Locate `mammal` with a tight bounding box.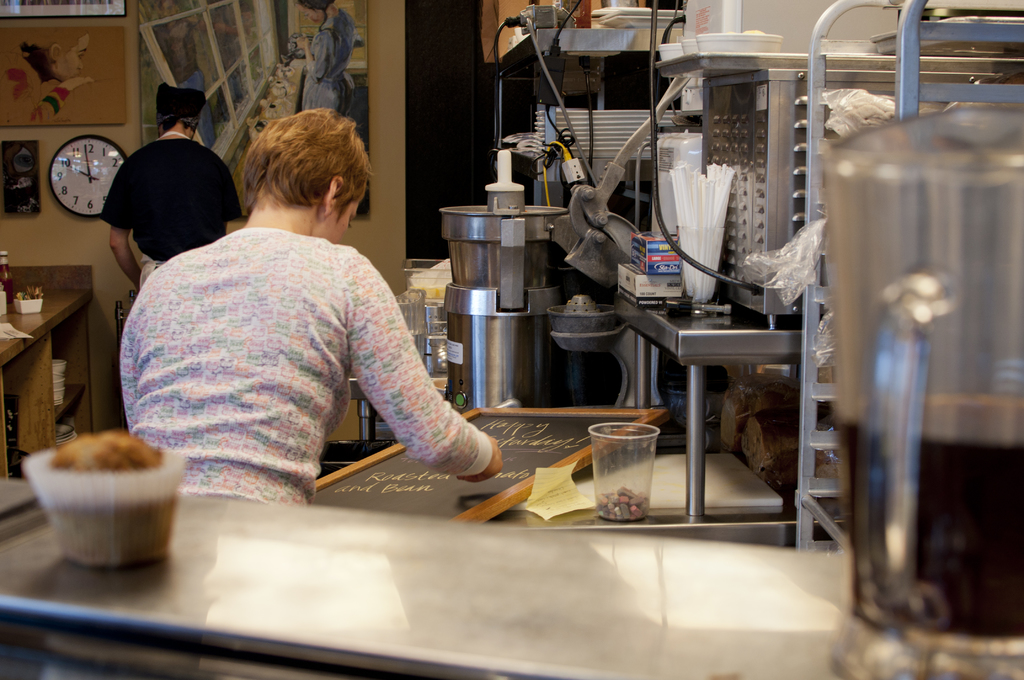
box(96, 83, 243, 286).
